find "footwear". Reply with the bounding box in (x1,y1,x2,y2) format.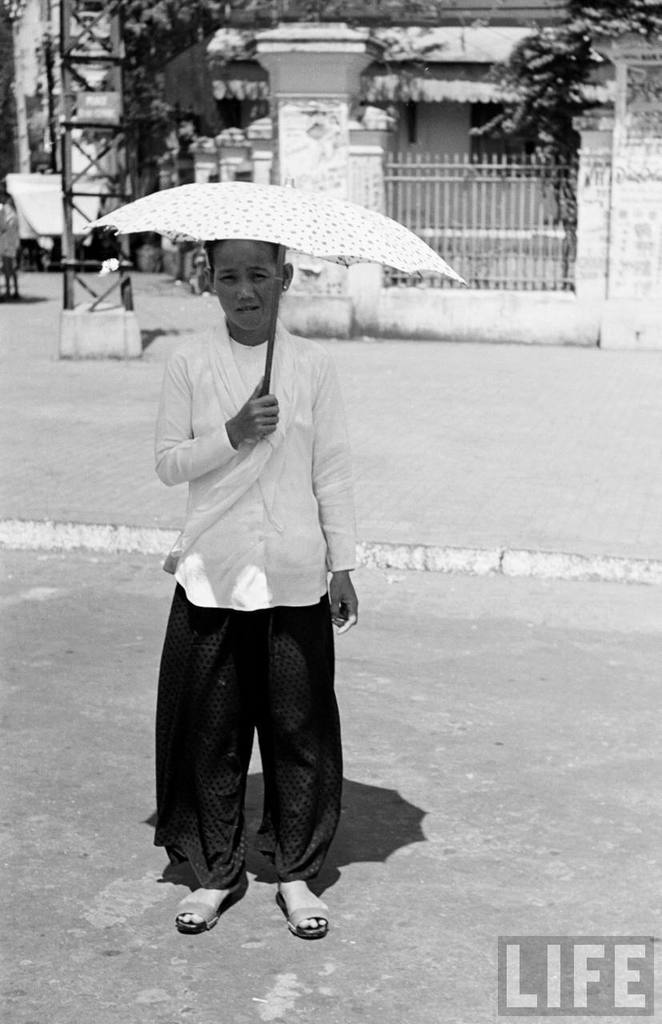
(275,882,337,945).
